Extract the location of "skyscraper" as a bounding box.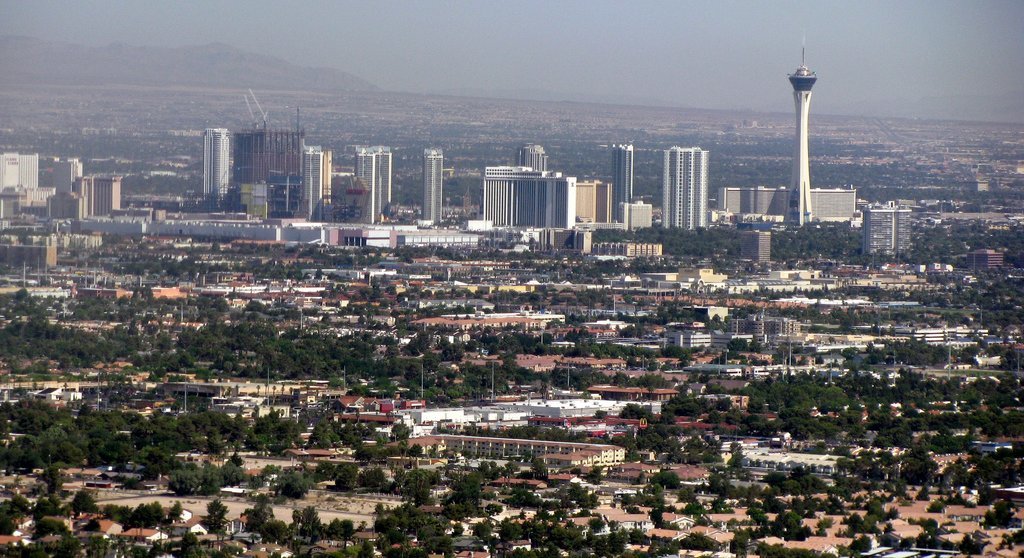
<bbox>658, 143, 709, 239</bbox>.
